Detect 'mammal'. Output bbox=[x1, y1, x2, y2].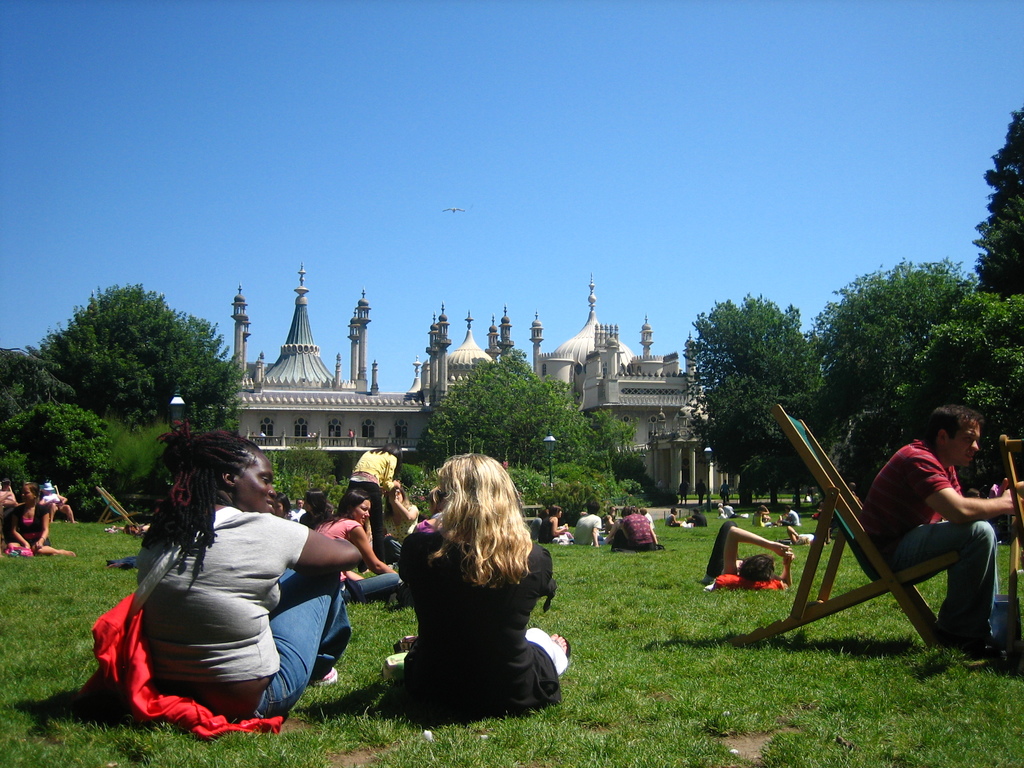
bbox=[307, 485, 403, 607].
